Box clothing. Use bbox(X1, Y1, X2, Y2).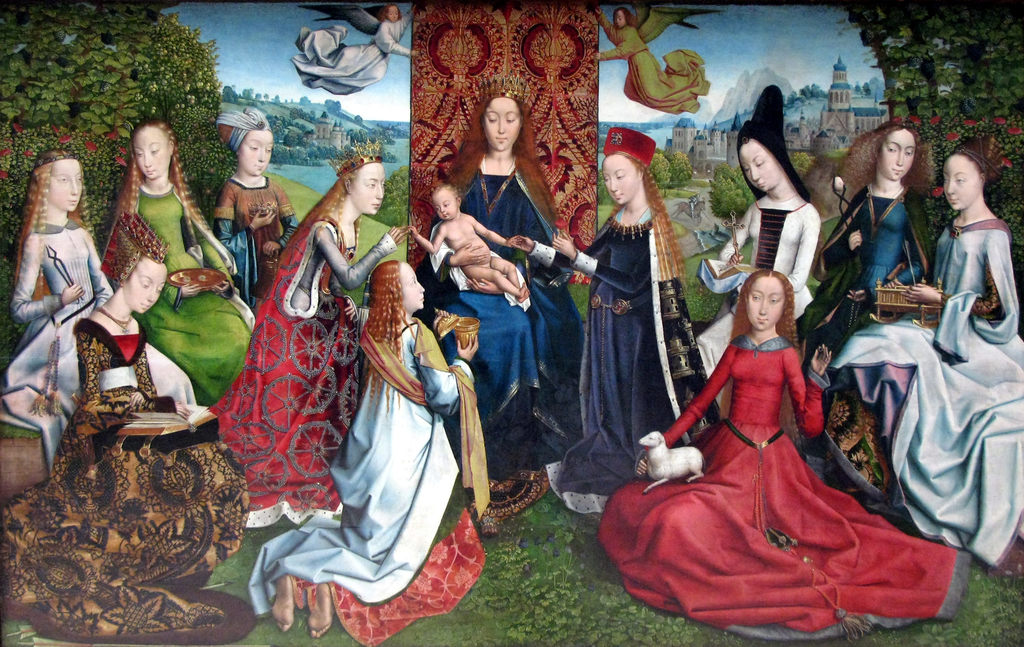
bbox(792, 186, 924, 493).
